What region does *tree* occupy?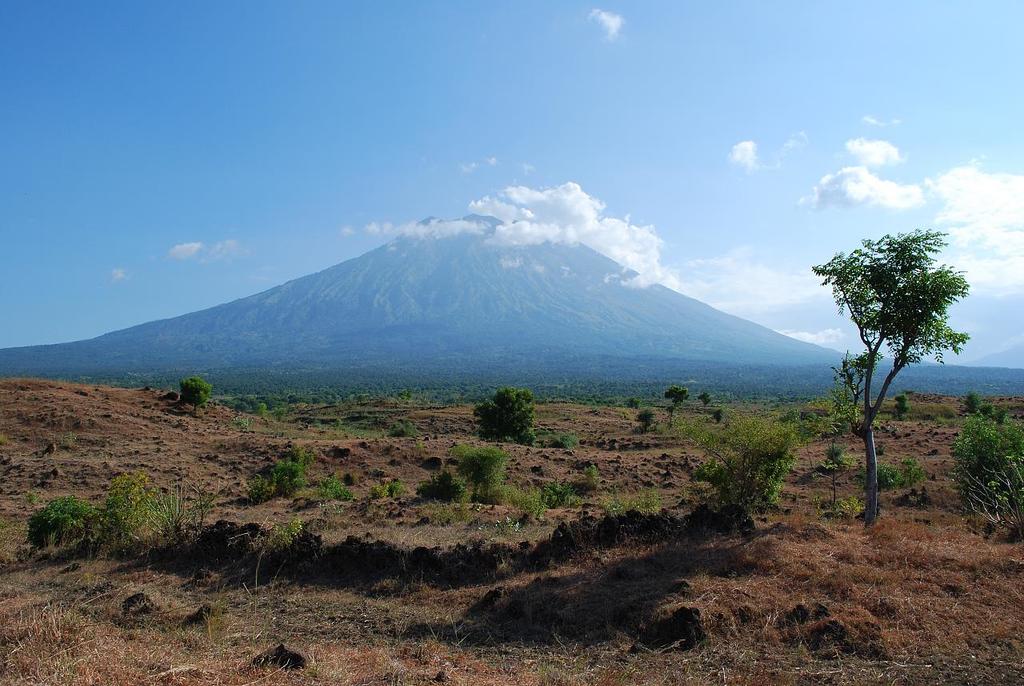
l=895, t=397, r=910, b=423.
